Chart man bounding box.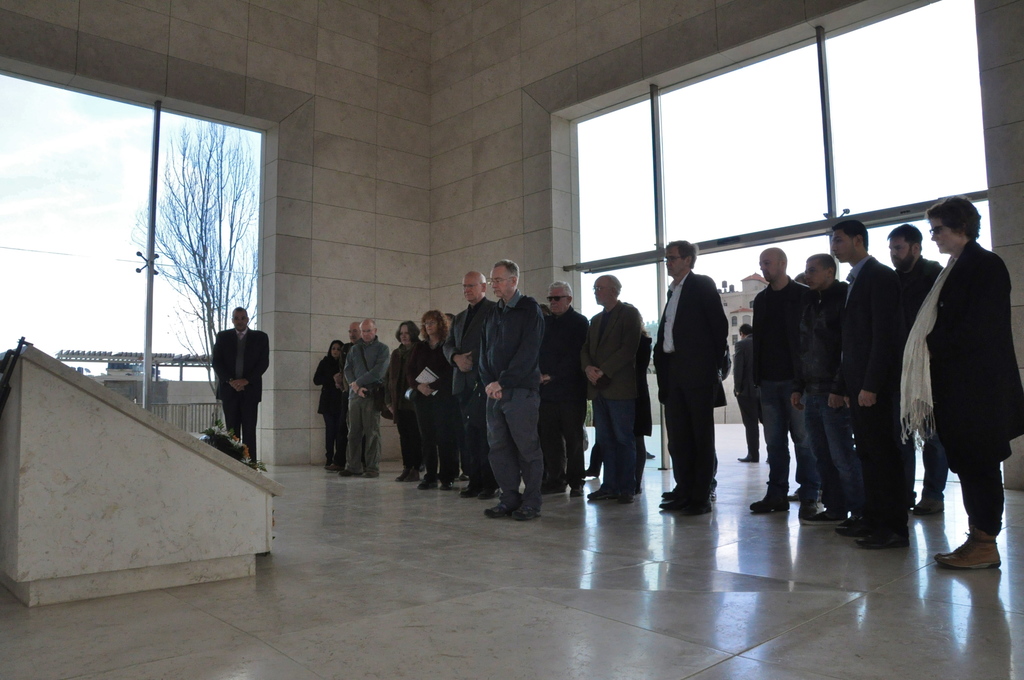
Charted: 795,262,847,533.
